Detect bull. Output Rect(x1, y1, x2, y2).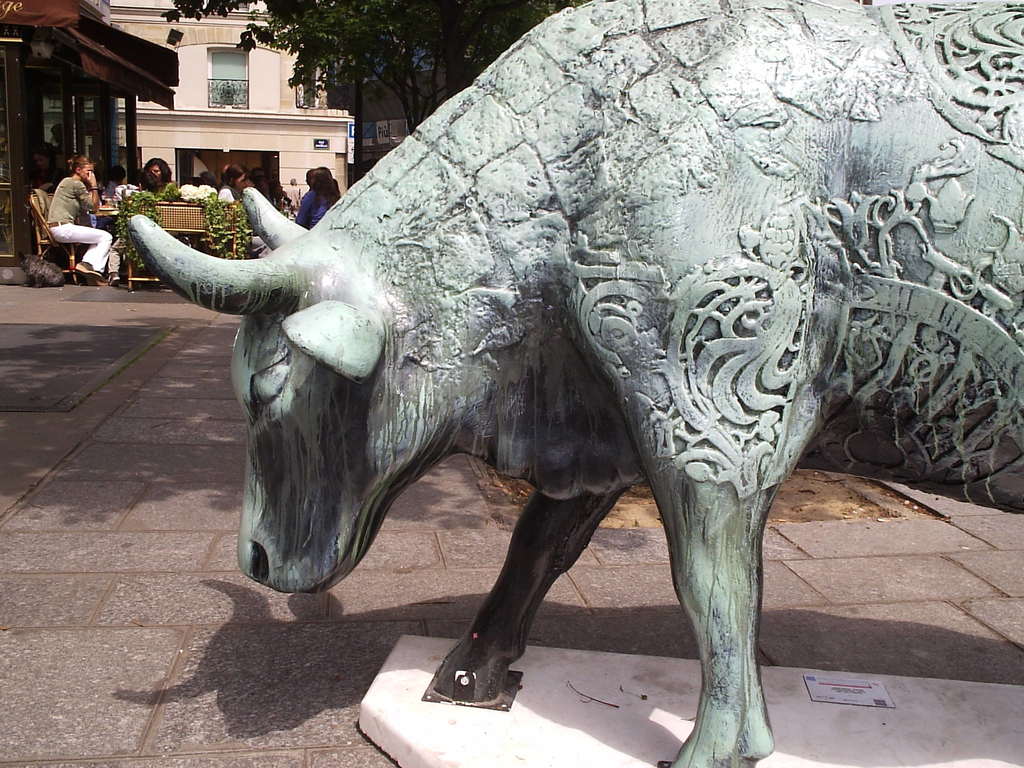
Rect(125, 0, 1023, 767).
